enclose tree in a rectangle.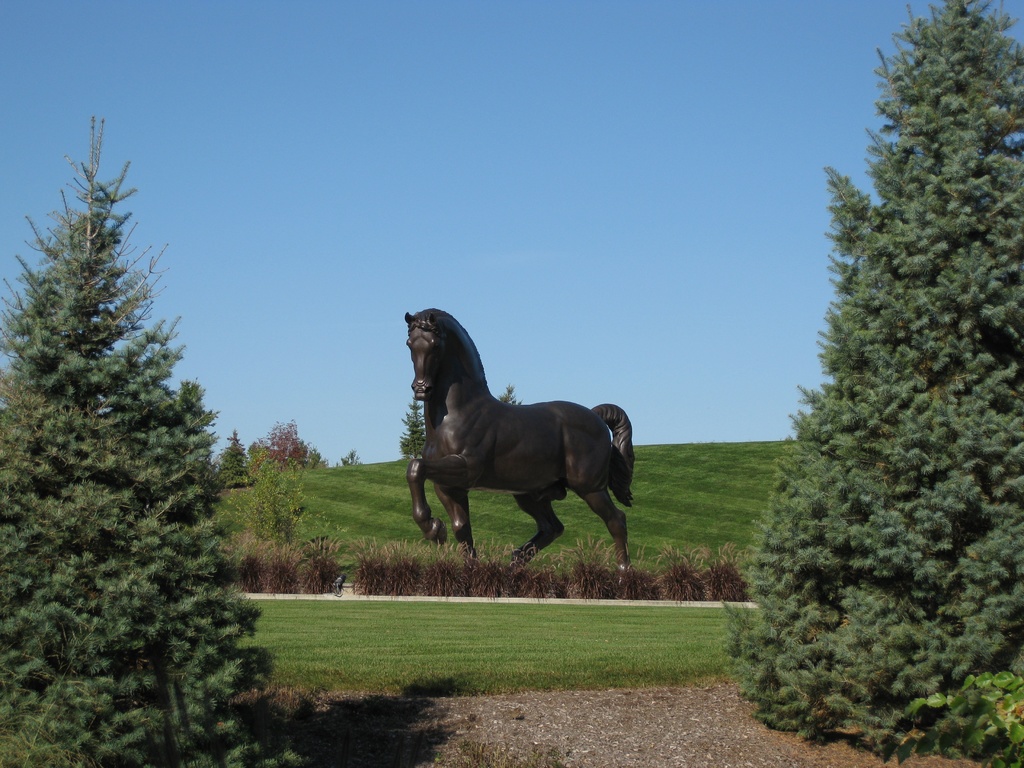
x1=0 y1=138 x2=255 y2=715.
